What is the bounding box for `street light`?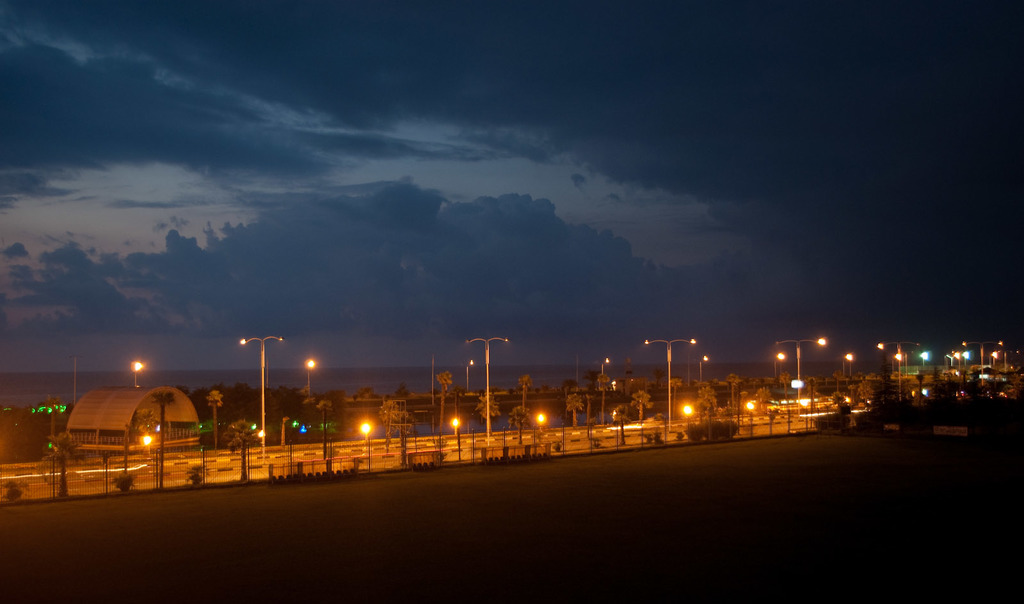
(x1=225, y1=337, x2=288, y2=444).
